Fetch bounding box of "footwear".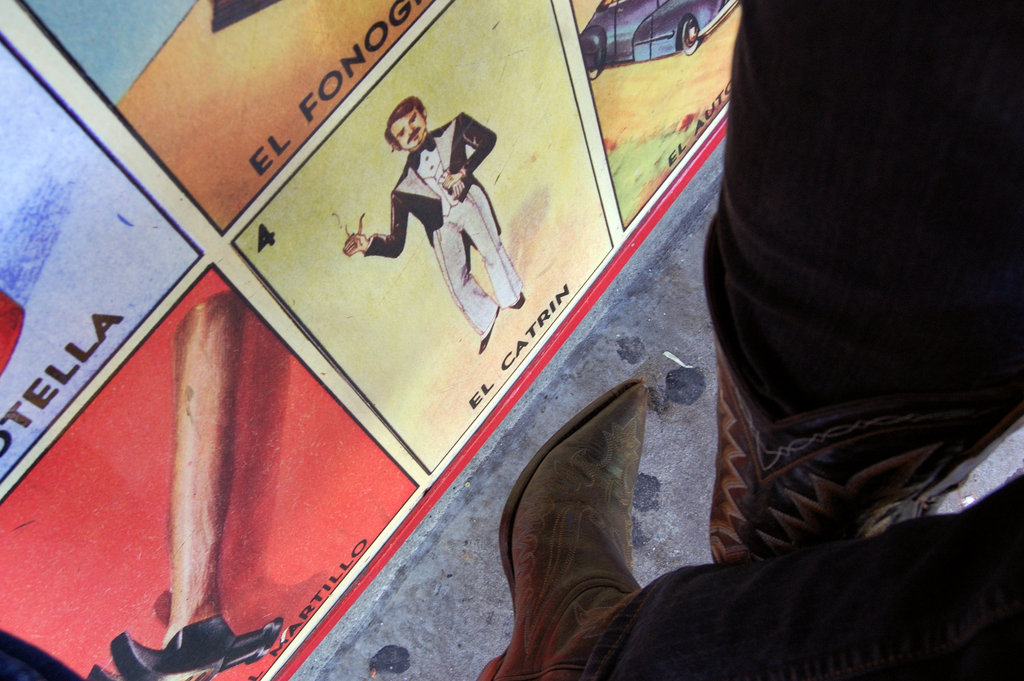
Bbox: crop(479, 306, 494, 351).
